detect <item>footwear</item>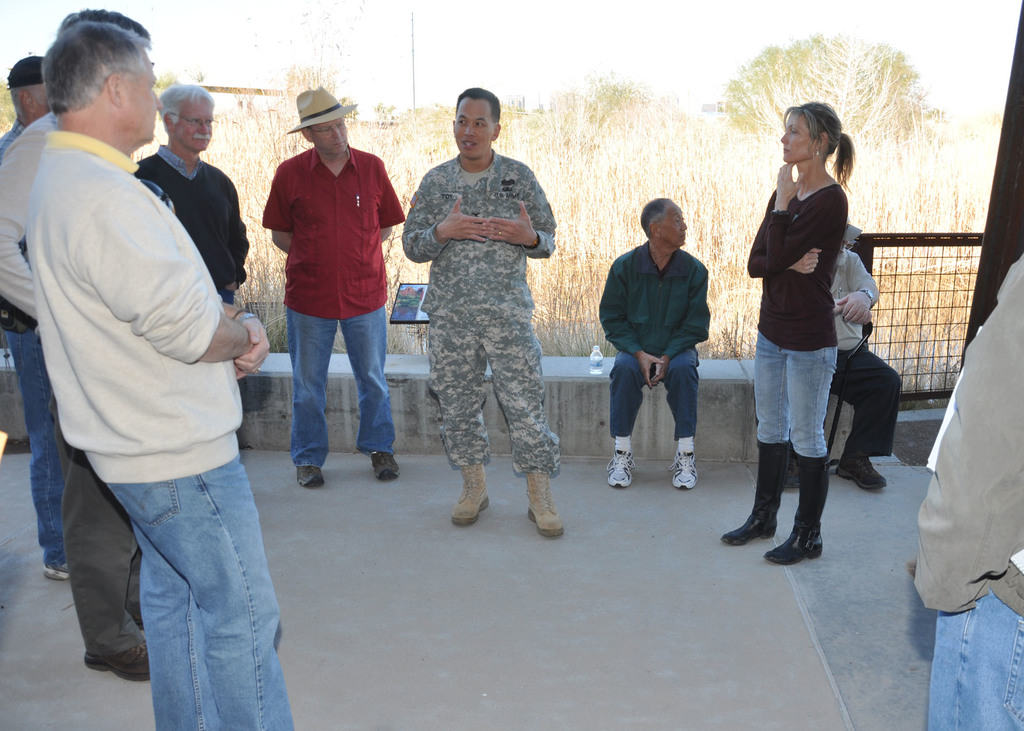
rect(527, 466, 564, 538)
